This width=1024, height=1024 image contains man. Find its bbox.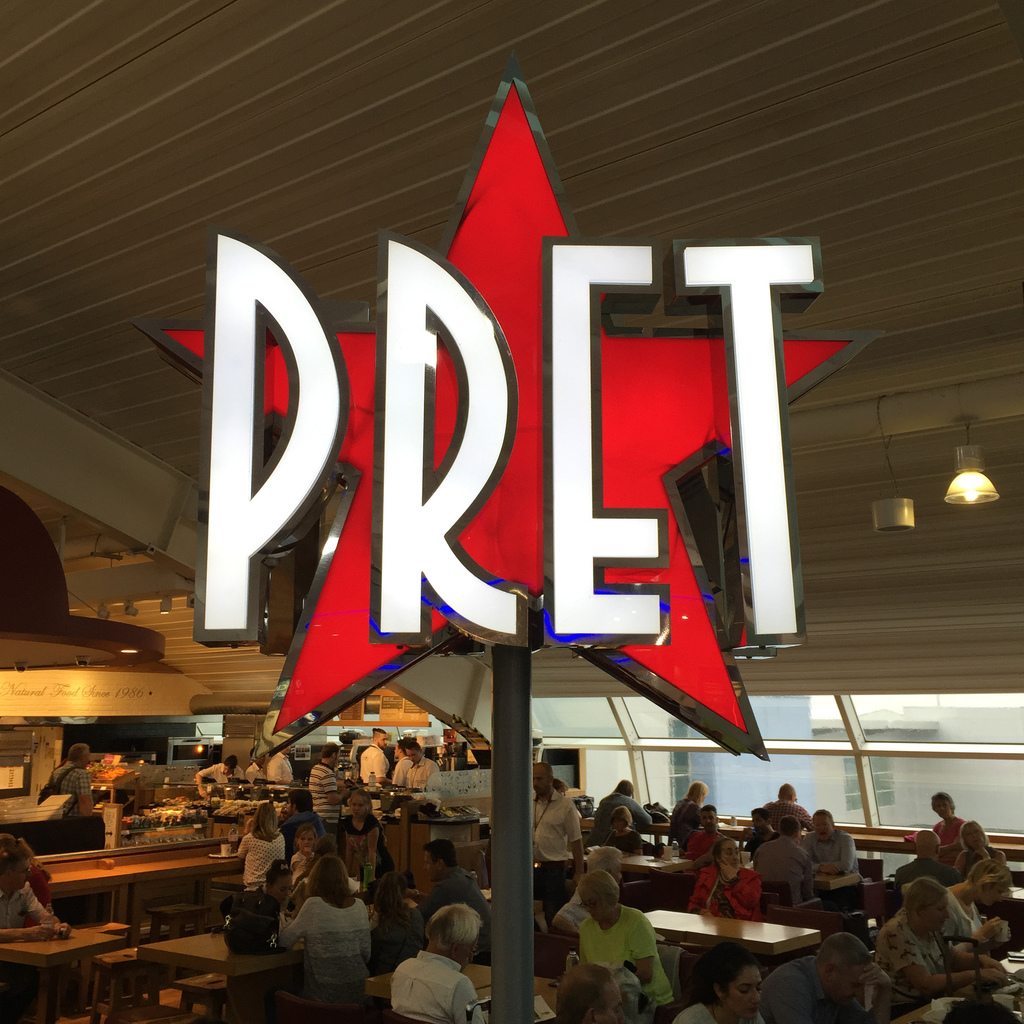
box(306, 742, 355, 849).
